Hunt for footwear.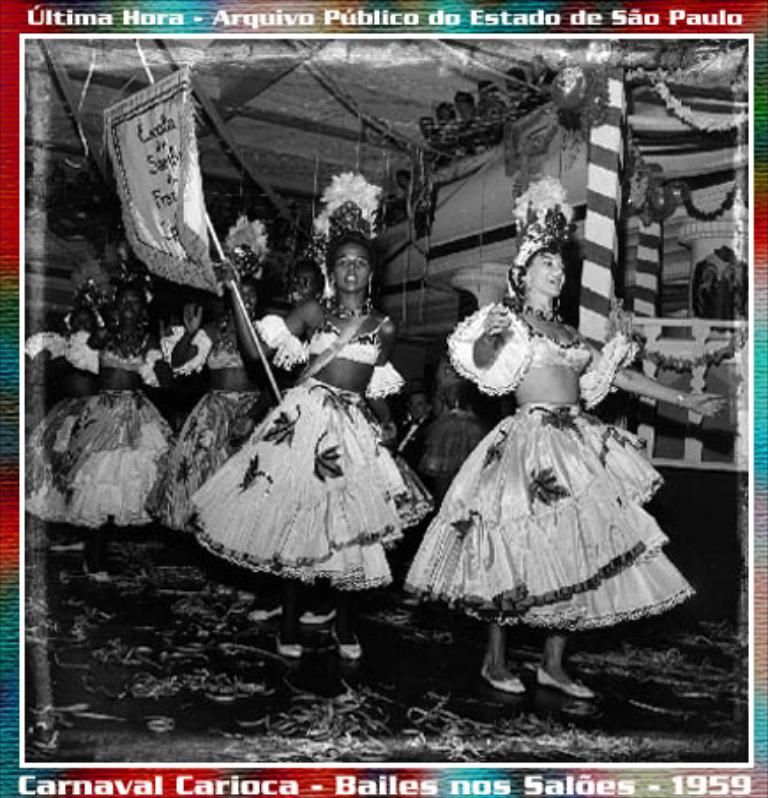
Hunted down at bbox=(478, 666, 526, 696).
